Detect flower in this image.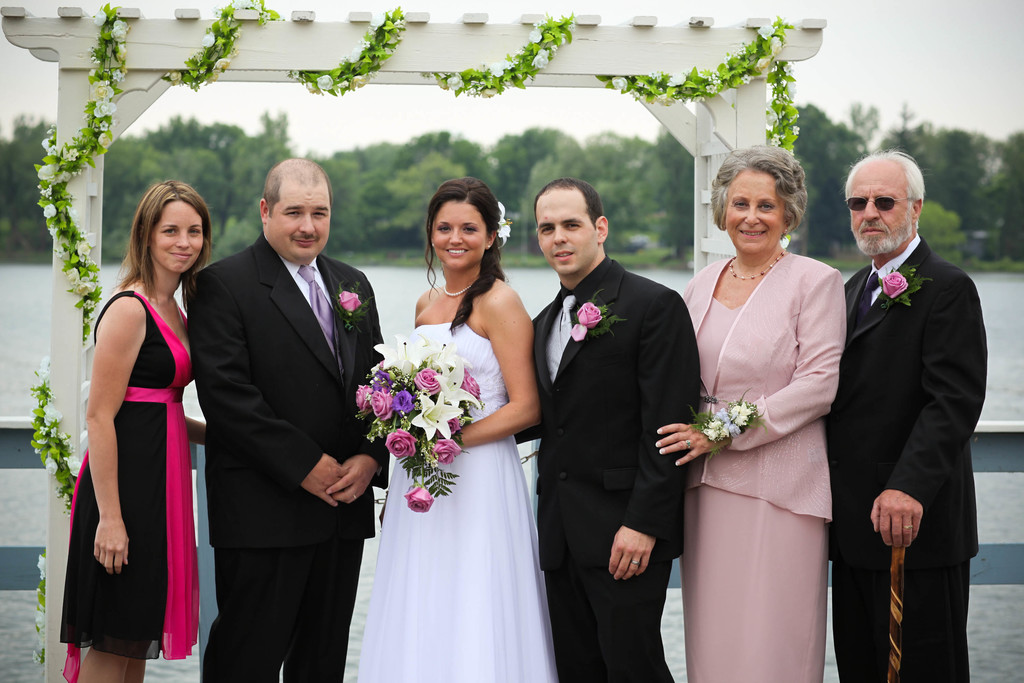
Detection: <box>48,224,56,234</box>.
